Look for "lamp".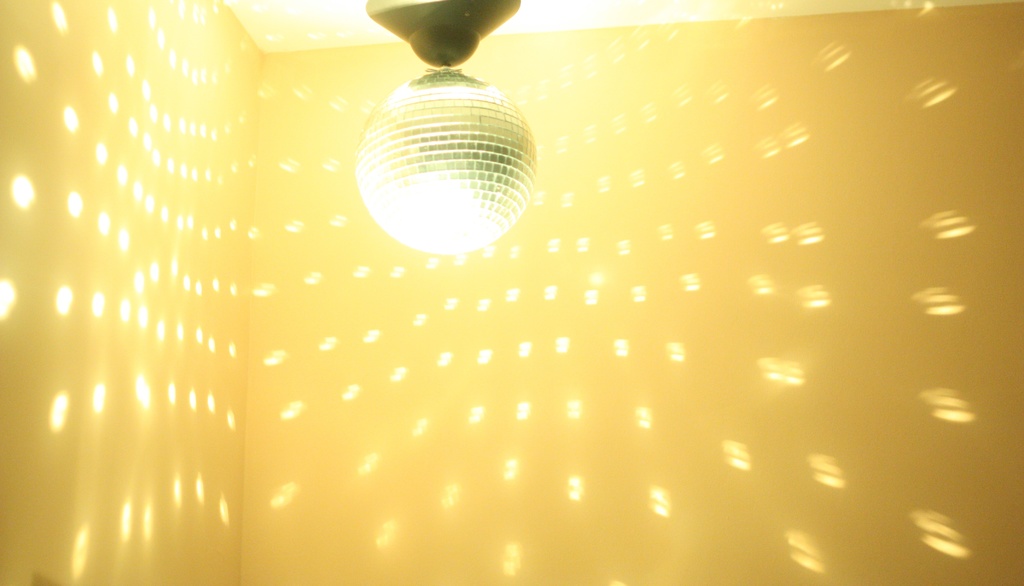
Found: 351:37:554:294.
